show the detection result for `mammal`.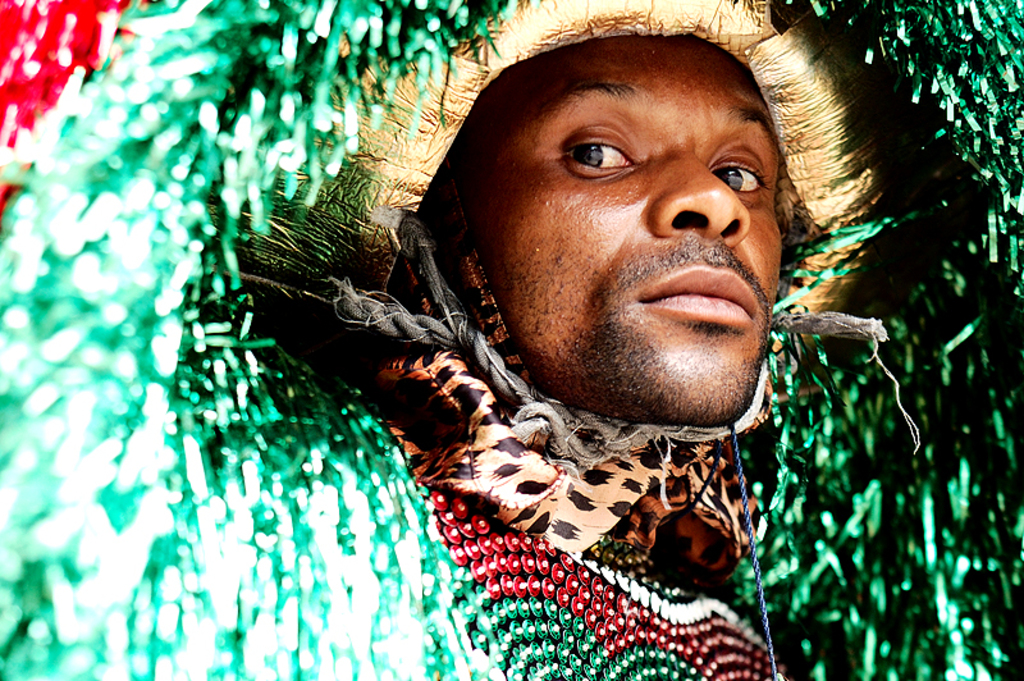
246/67/872/659.
